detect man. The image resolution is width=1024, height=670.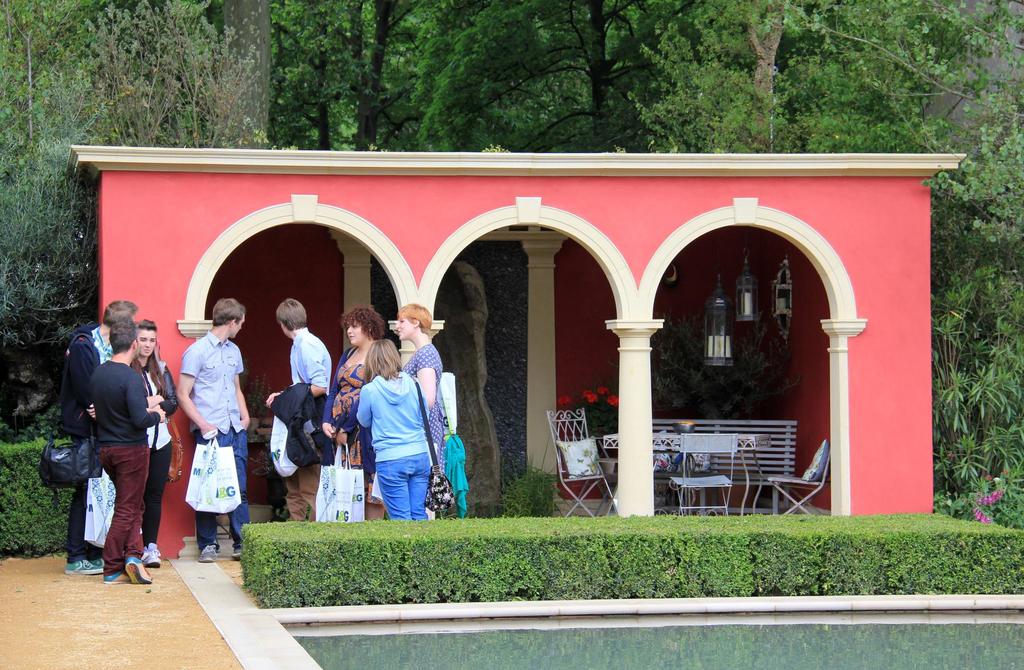
92,319,162,586.
